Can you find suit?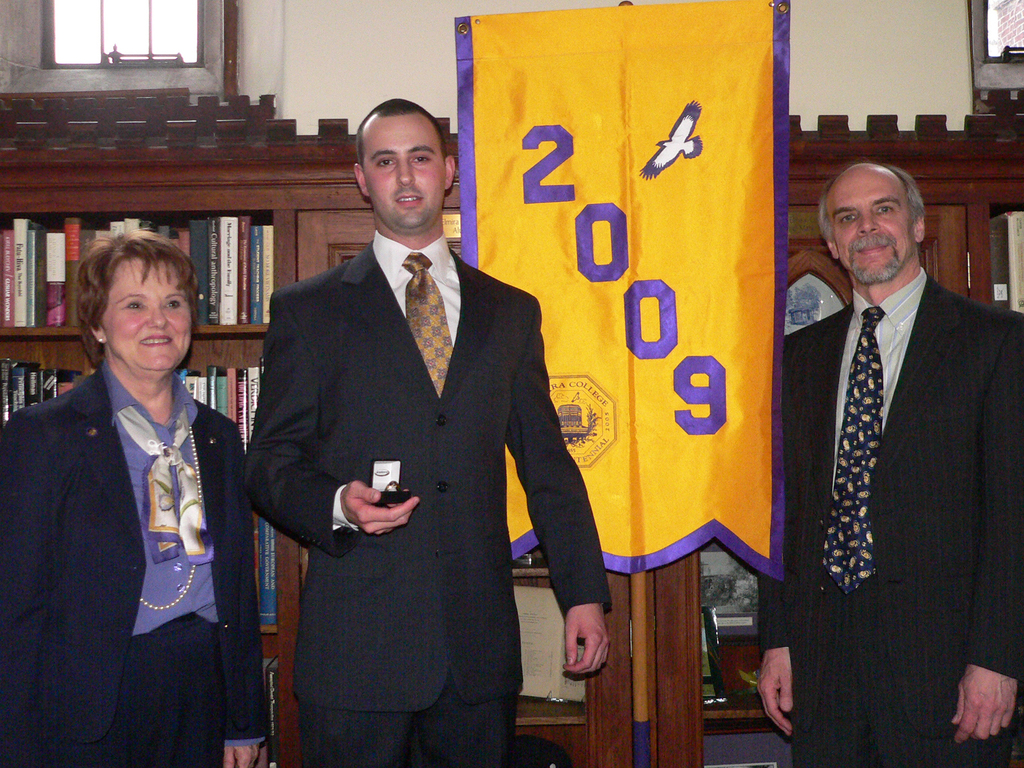
Yes, bounding box: 237/95/598/765.
